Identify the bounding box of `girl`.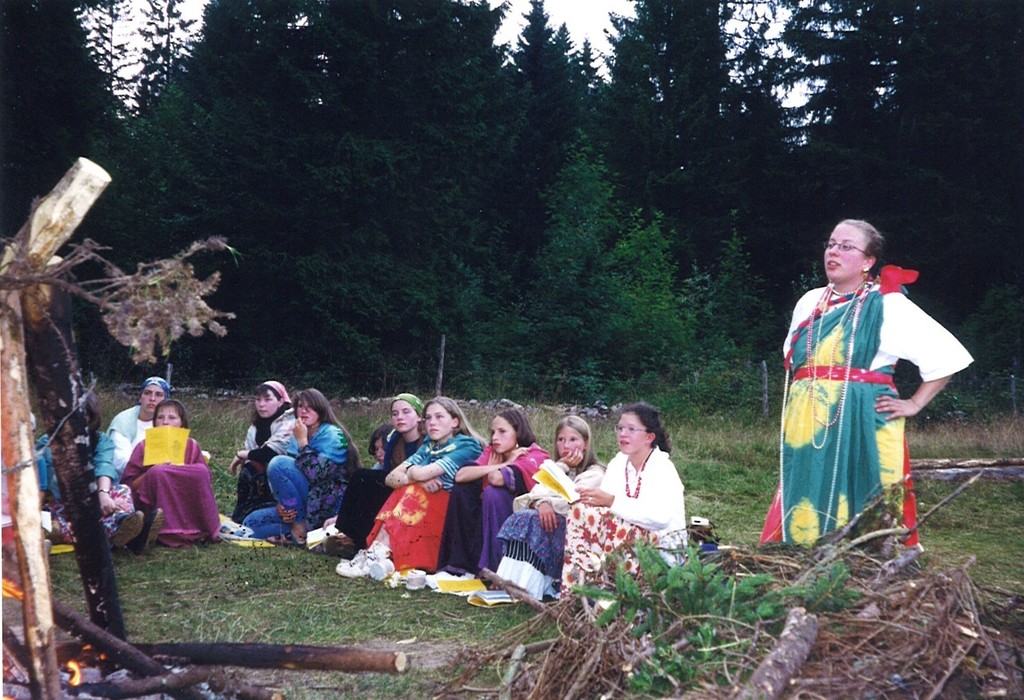
box(362, 396, 469, 589).
